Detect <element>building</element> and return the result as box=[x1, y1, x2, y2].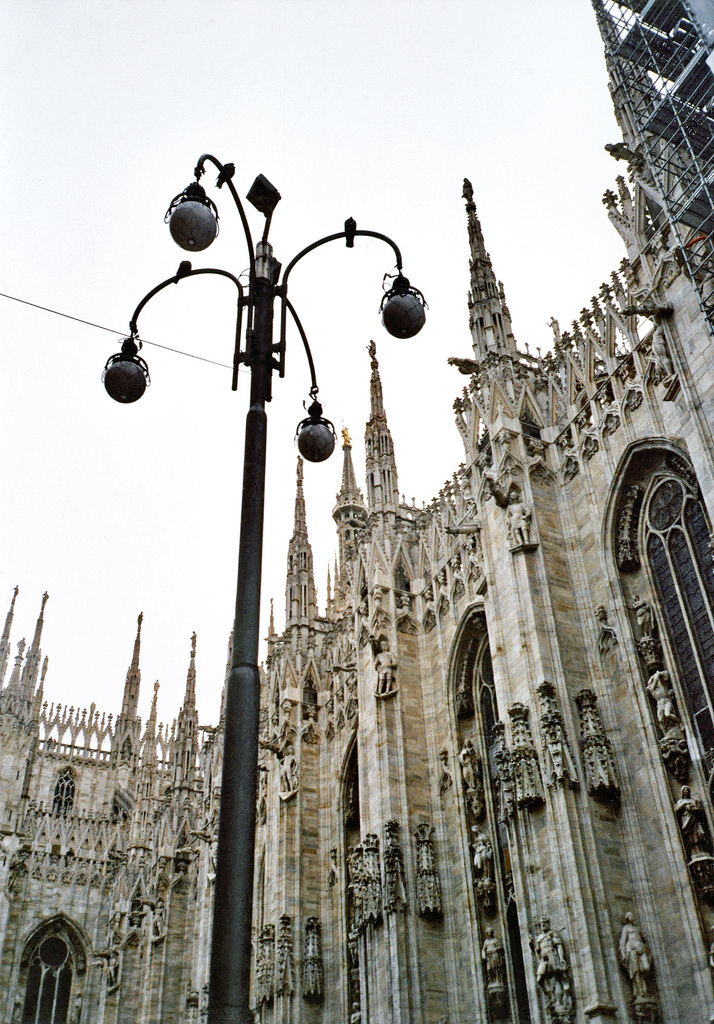
box=[0, 0, 713, 1021].
